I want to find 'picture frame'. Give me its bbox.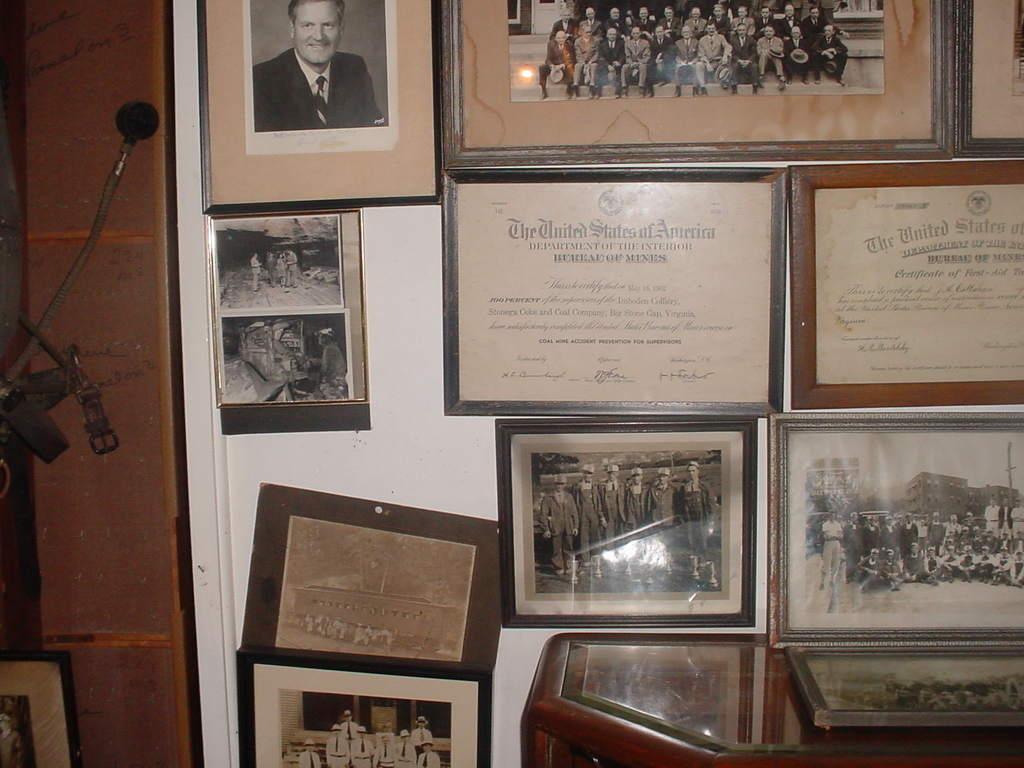
237, 653, 493, 767.
